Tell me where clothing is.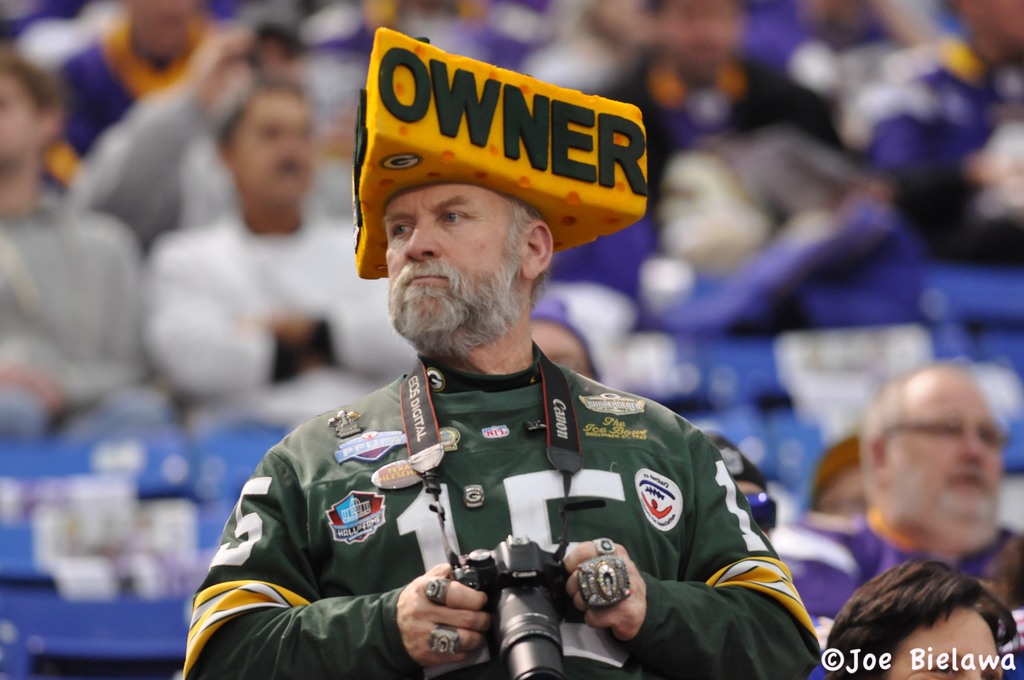
clothing is at left=70, top=84, right=237, bottom=254.
